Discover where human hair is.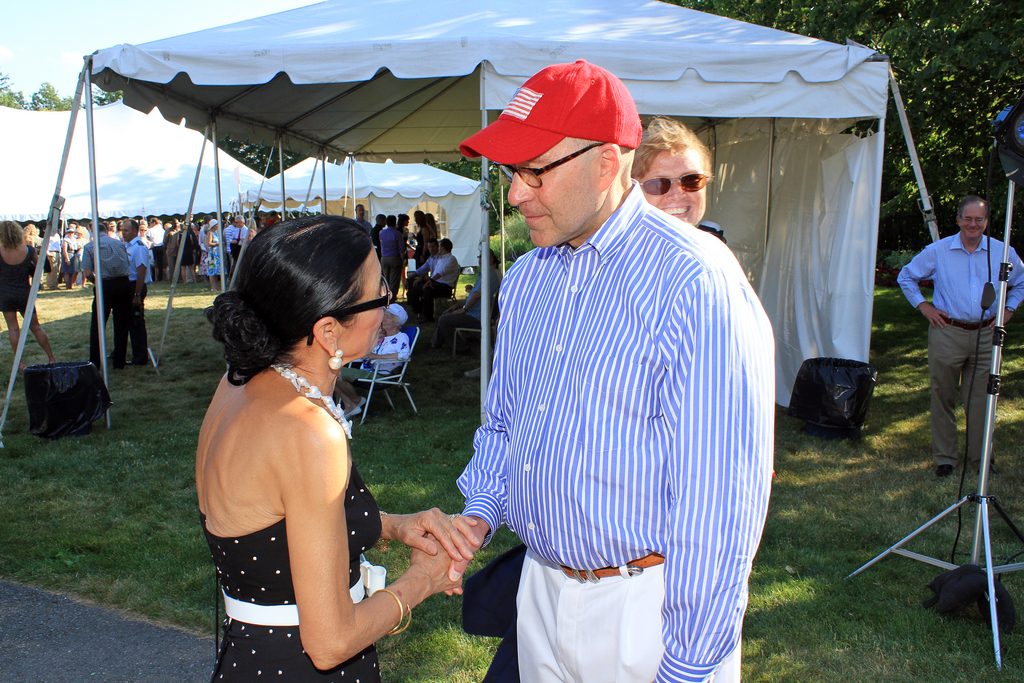
Discovered at l=97, t=222, r=106, b=233.
